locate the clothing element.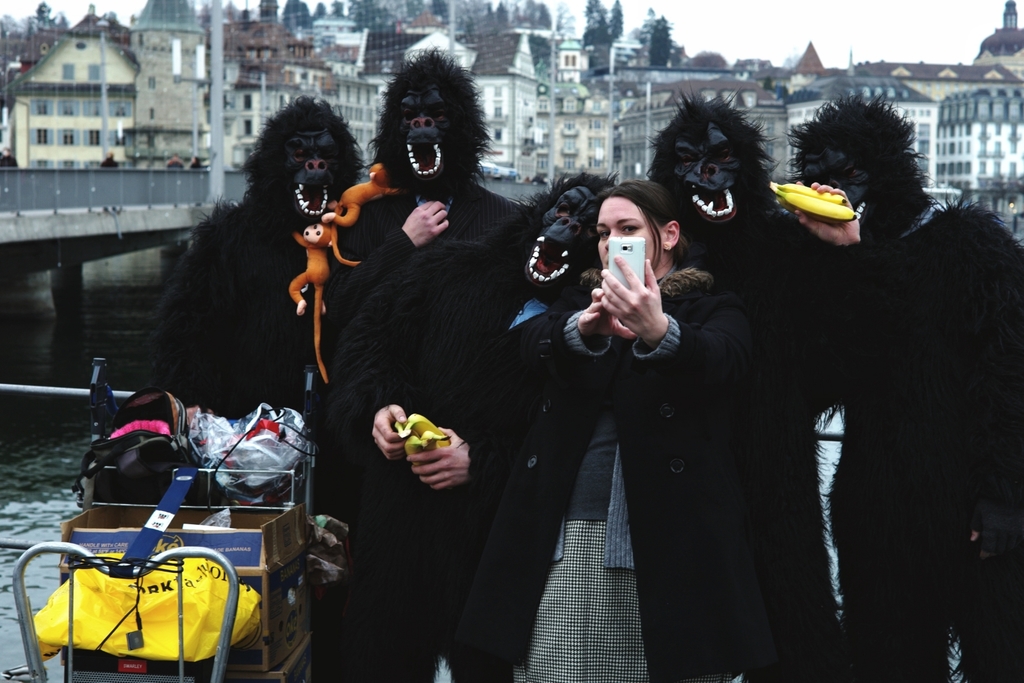
Element bbox: detection(131, 187, 326, 412).
